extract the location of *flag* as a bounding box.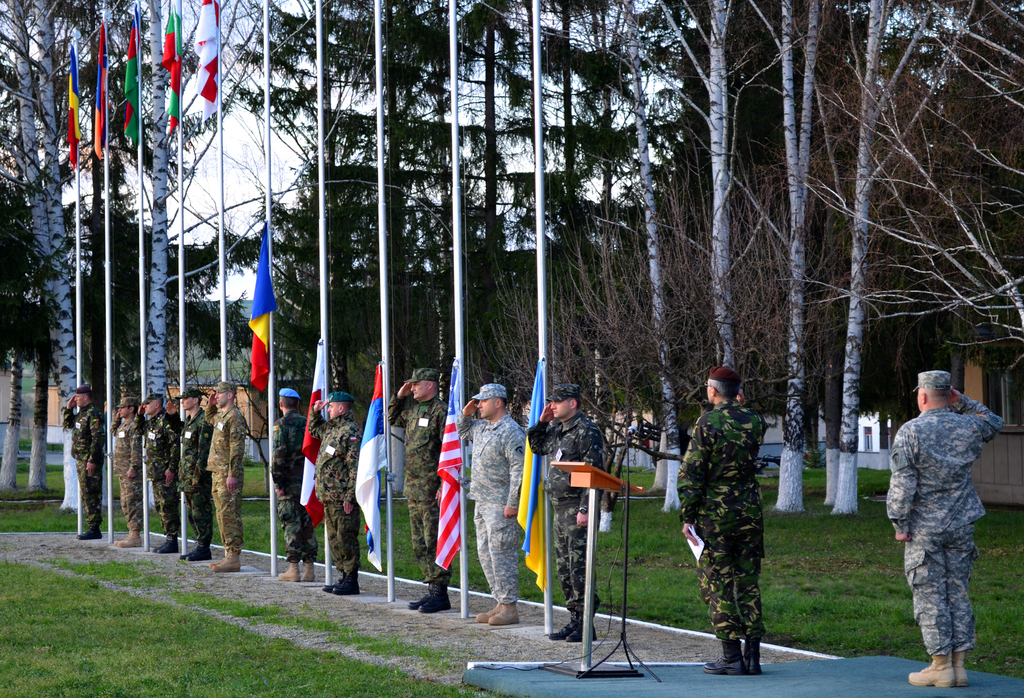
[left=427, top=350, right=471, bottom=588].
